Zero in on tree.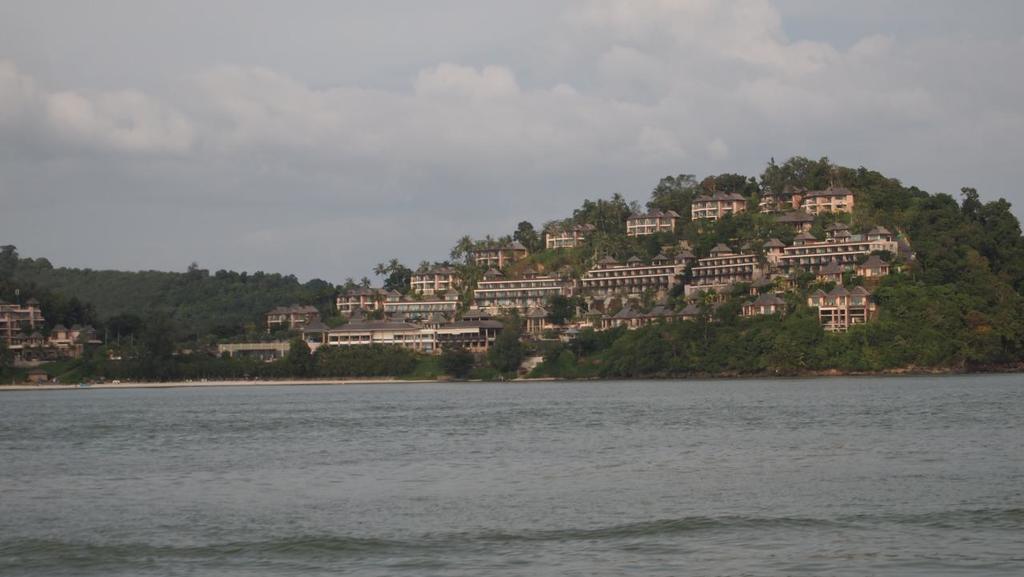
Zeroed in: 0 331 27 392.
